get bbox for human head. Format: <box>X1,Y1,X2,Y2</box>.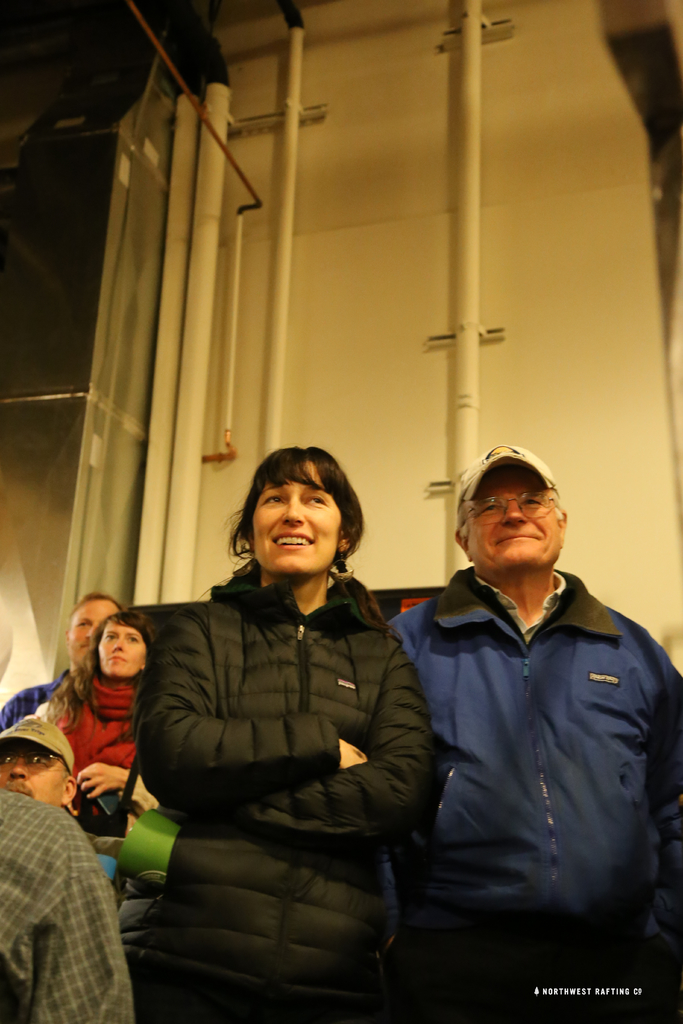
<box>241,442,360,574</box>.
